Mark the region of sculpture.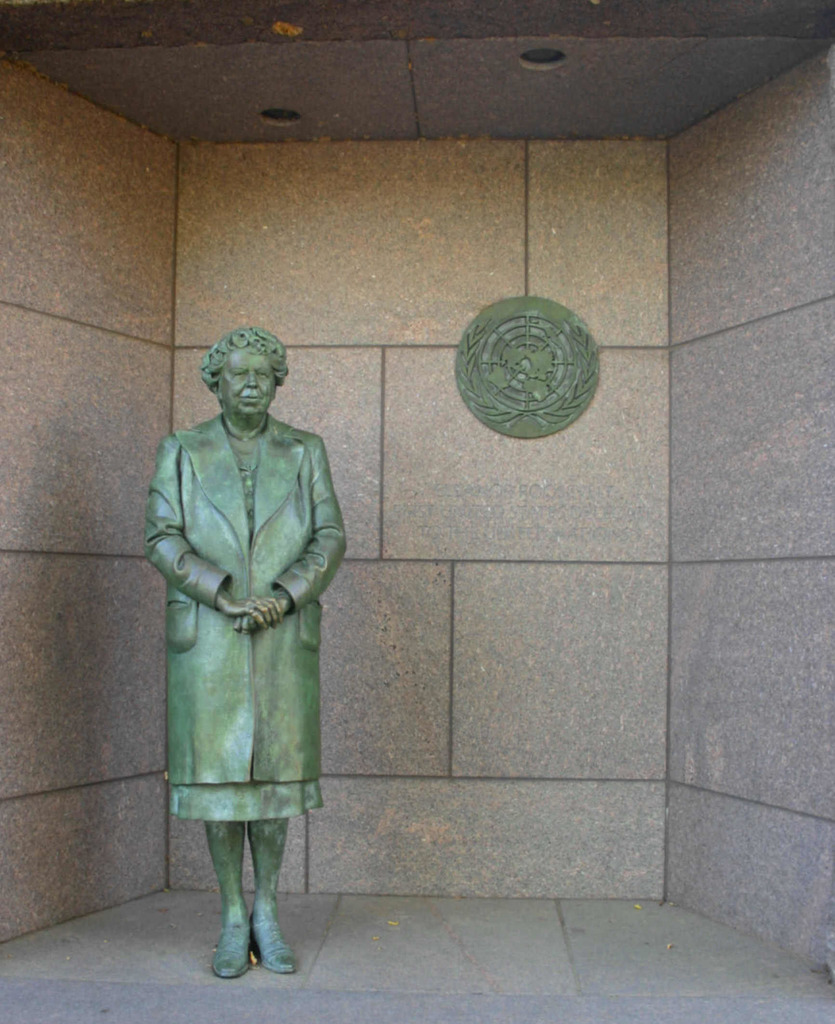
Region: select_region(152, 310, 353, 883).
